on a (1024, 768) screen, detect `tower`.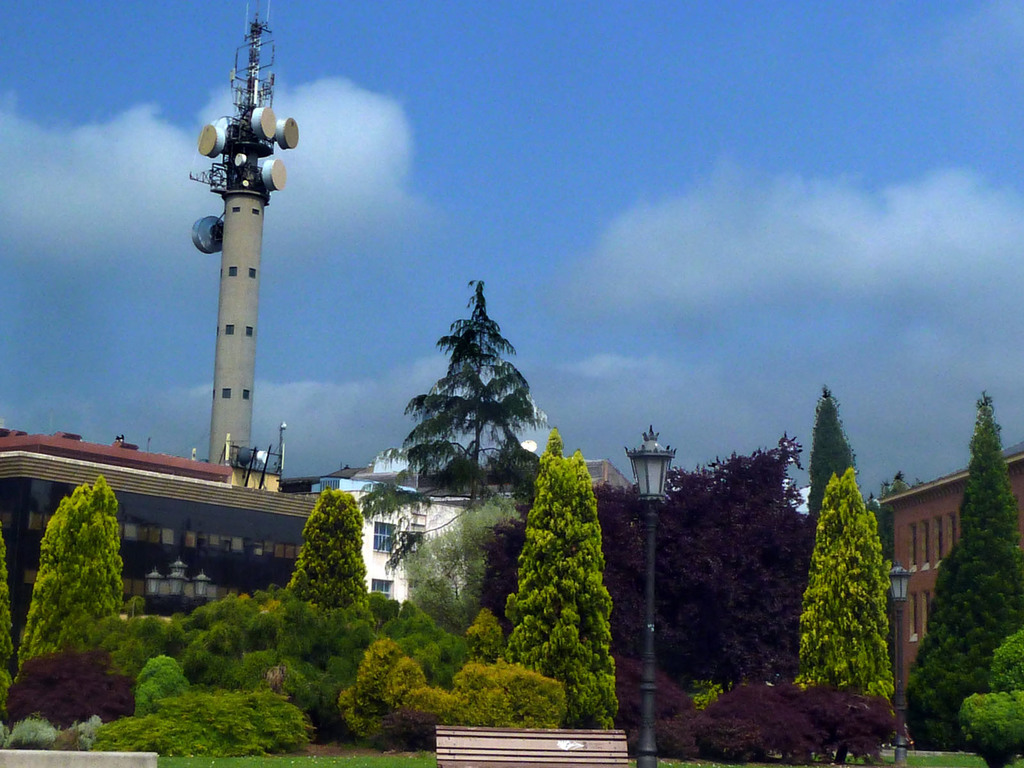
pyautogui.locateOnScreen(195, 0, 298, 465).
